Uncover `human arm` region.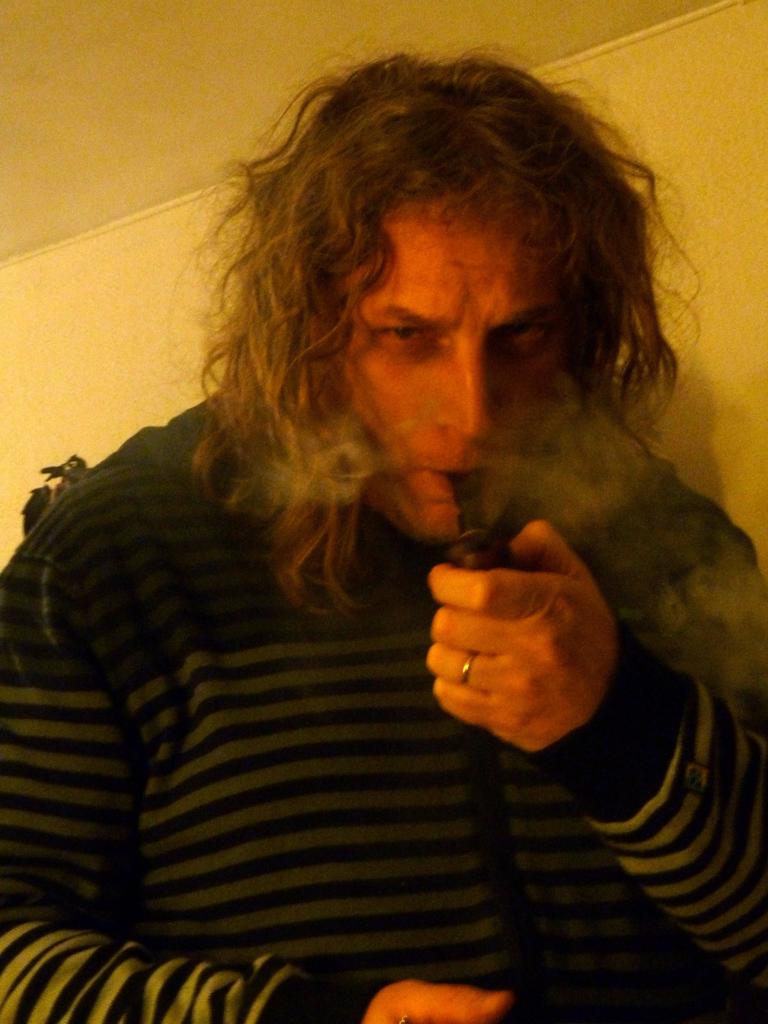
Uncovered: box=[393, 530, 737, 966].
